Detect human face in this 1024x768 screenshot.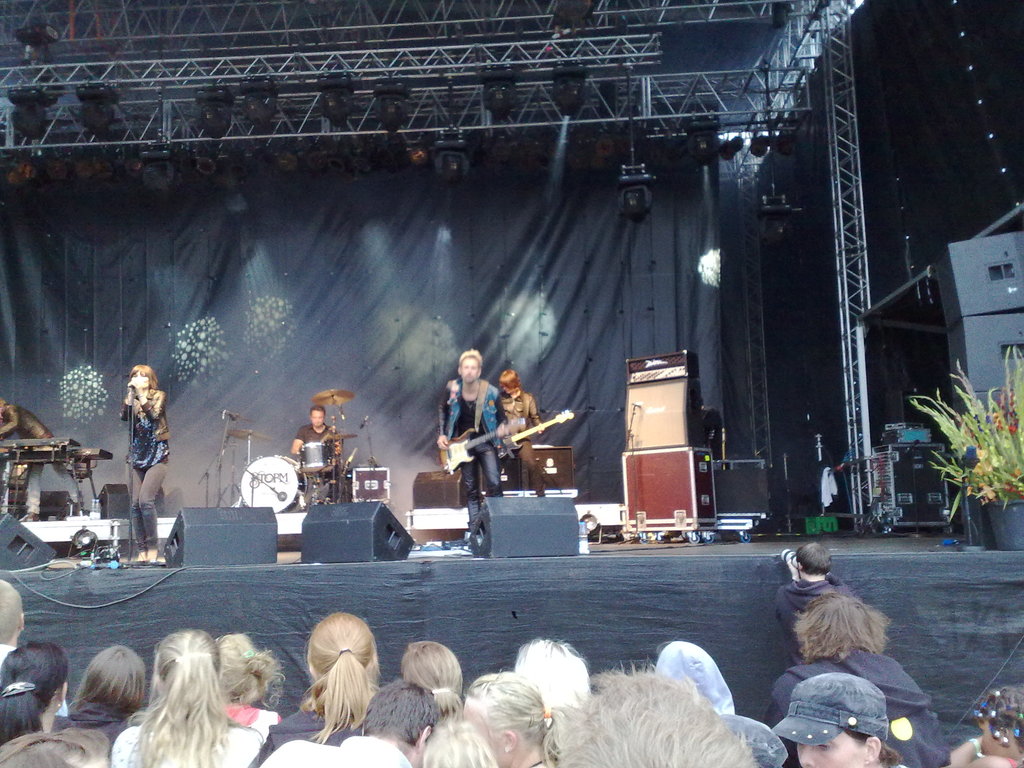
Detection: x1=796 y1=732 x2=865 y2=767.
